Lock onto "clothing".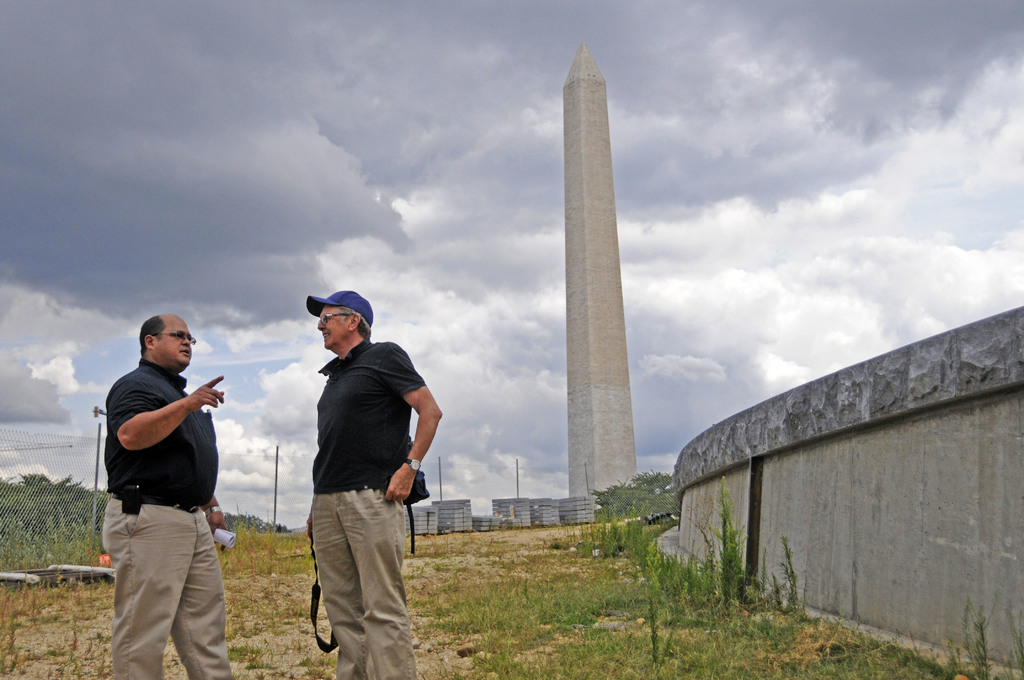
Locked: detection(94, 339, 231, 654).
